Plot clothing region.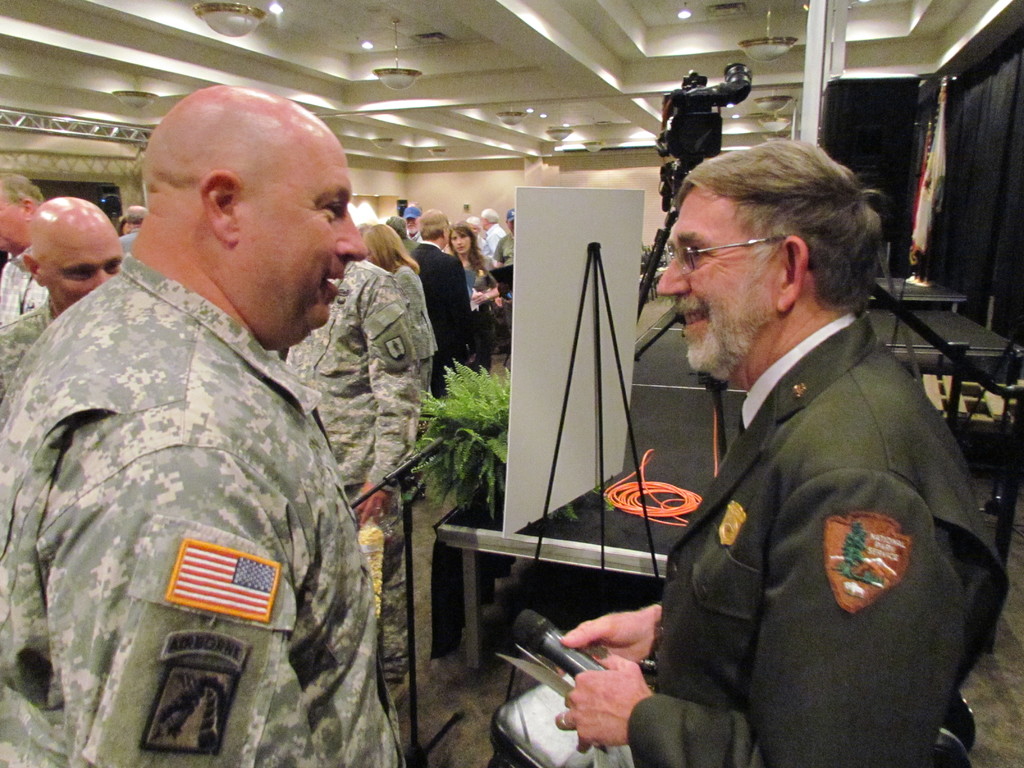
Plotted at Rect(403, 238, 481, 422).
